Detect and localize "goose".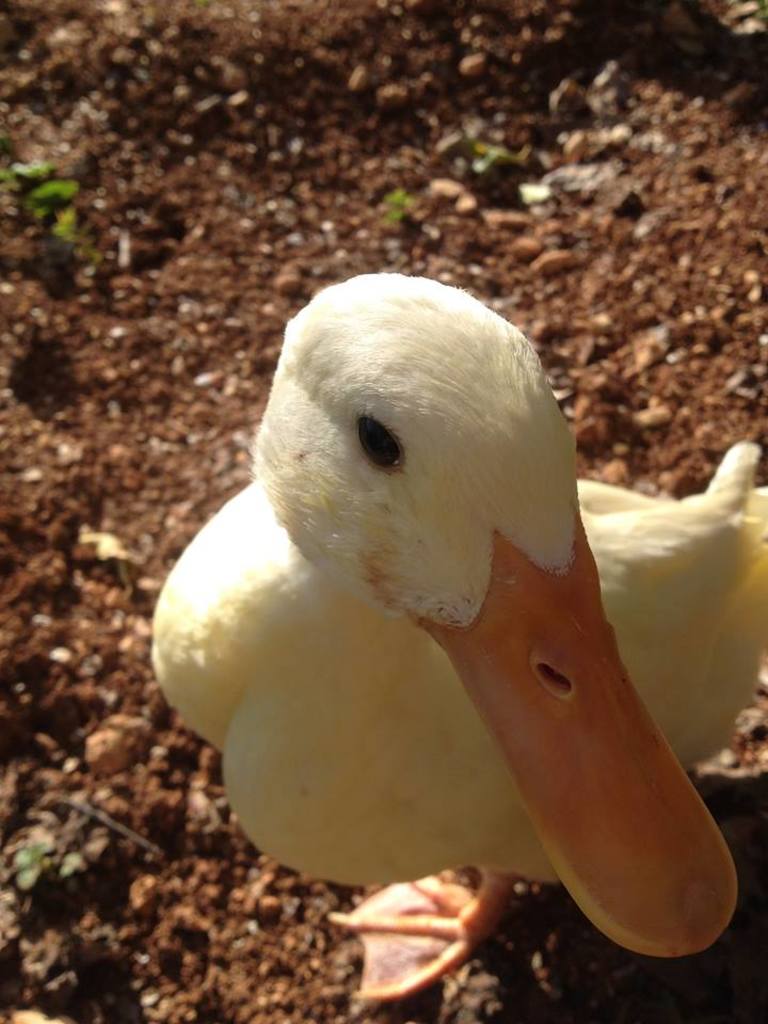
Localized at crop(153, 273, 766, 1002).
